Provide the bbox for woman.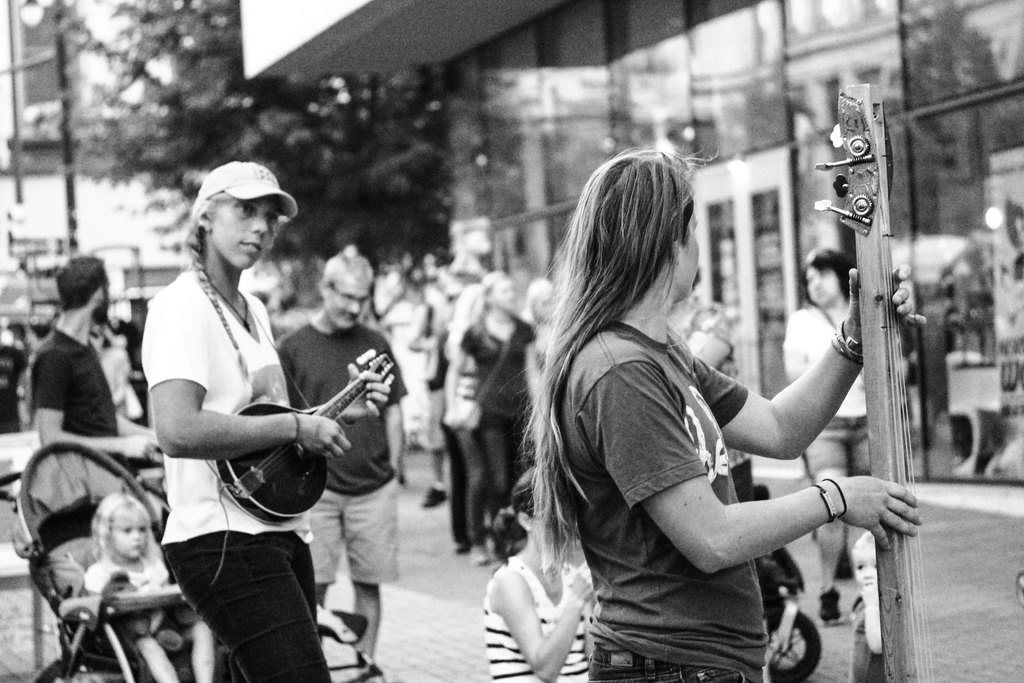
<box>132,158,396,682</box>.
